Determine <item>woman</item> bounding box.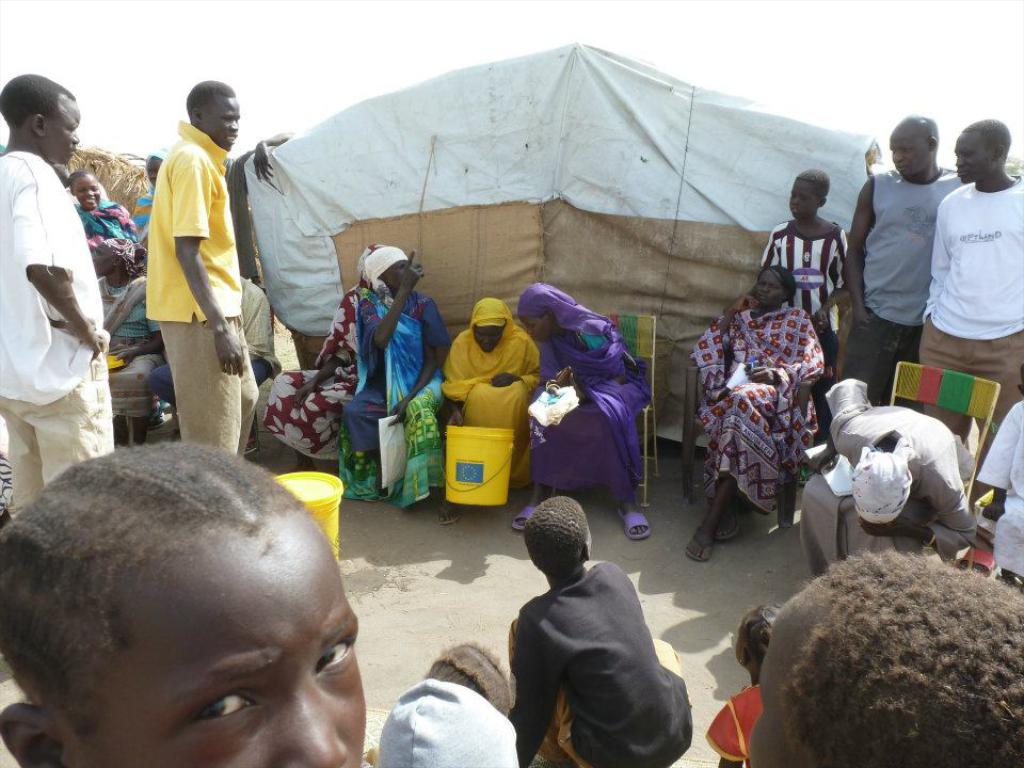
Determined: region(341, 251, 455, 505).
